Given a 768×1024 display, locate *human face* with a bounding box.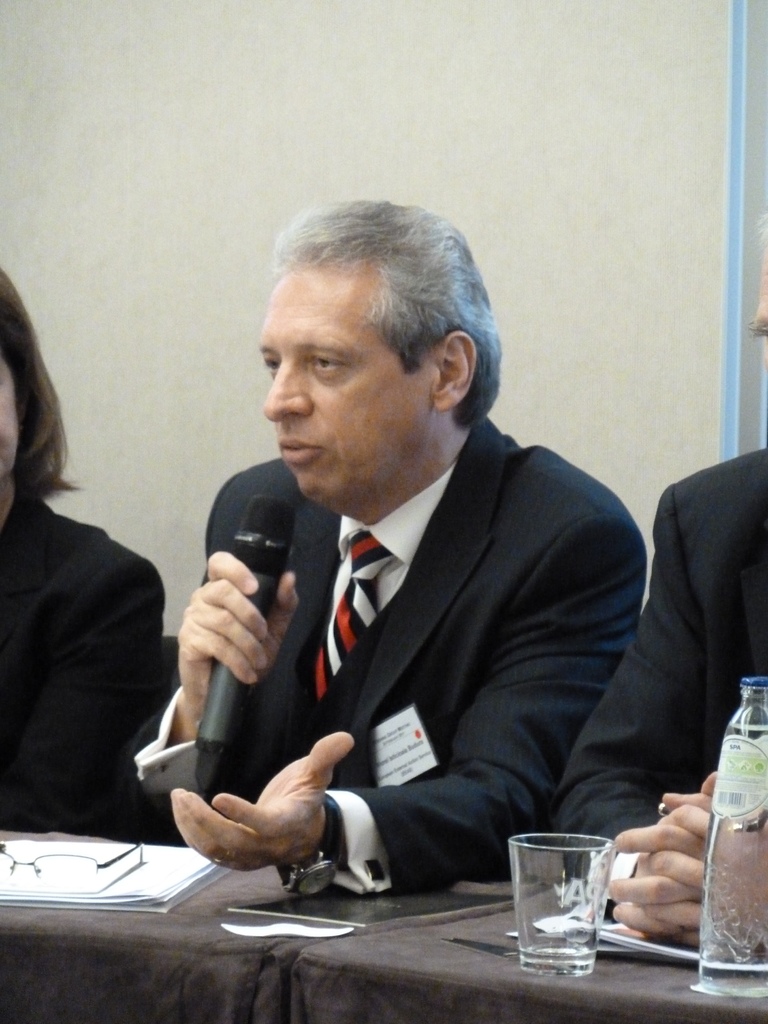
Located: bbox(0, 347, 18, 480).
